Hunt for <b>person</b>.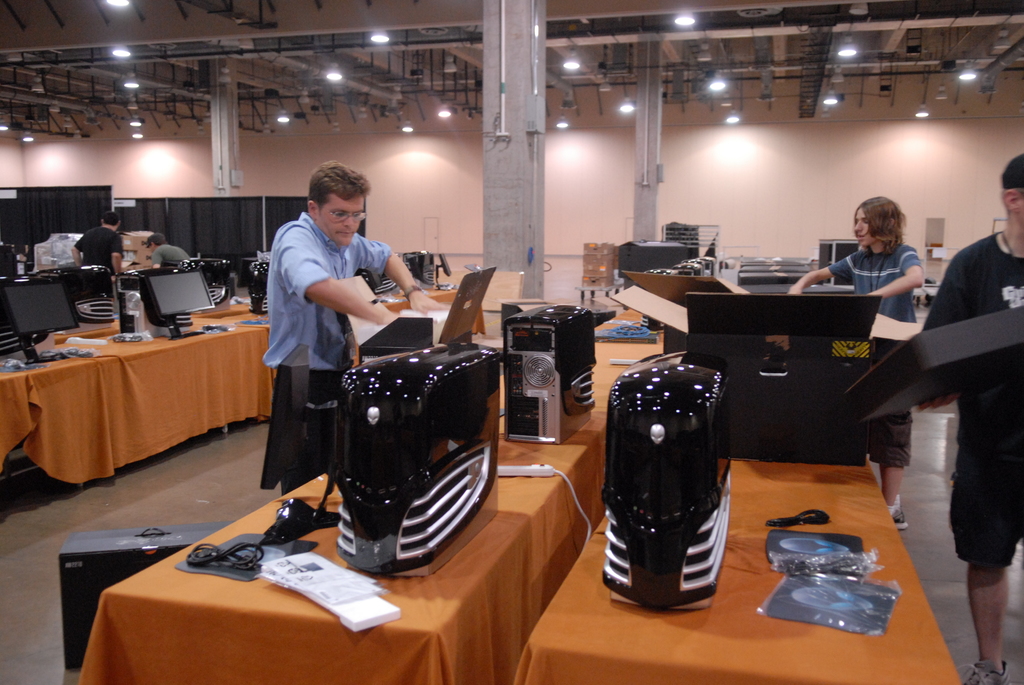
Hunted down at rect(145, 232, 195, 272).
